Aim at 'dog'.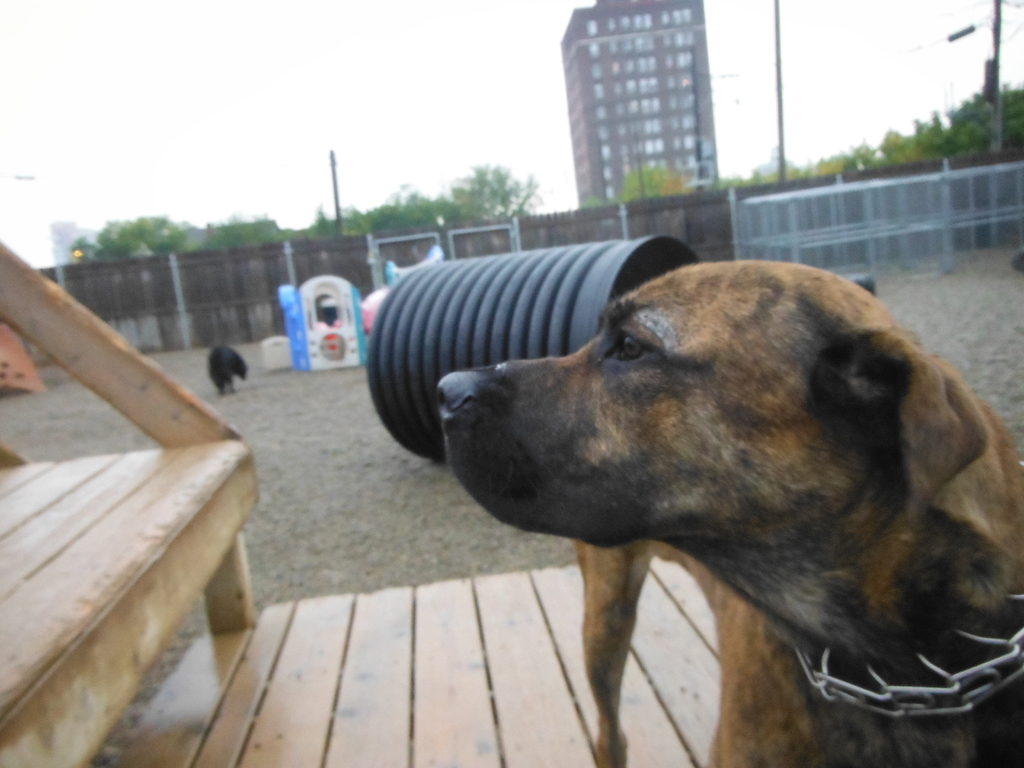
Aimed at 206:344:246:397.
